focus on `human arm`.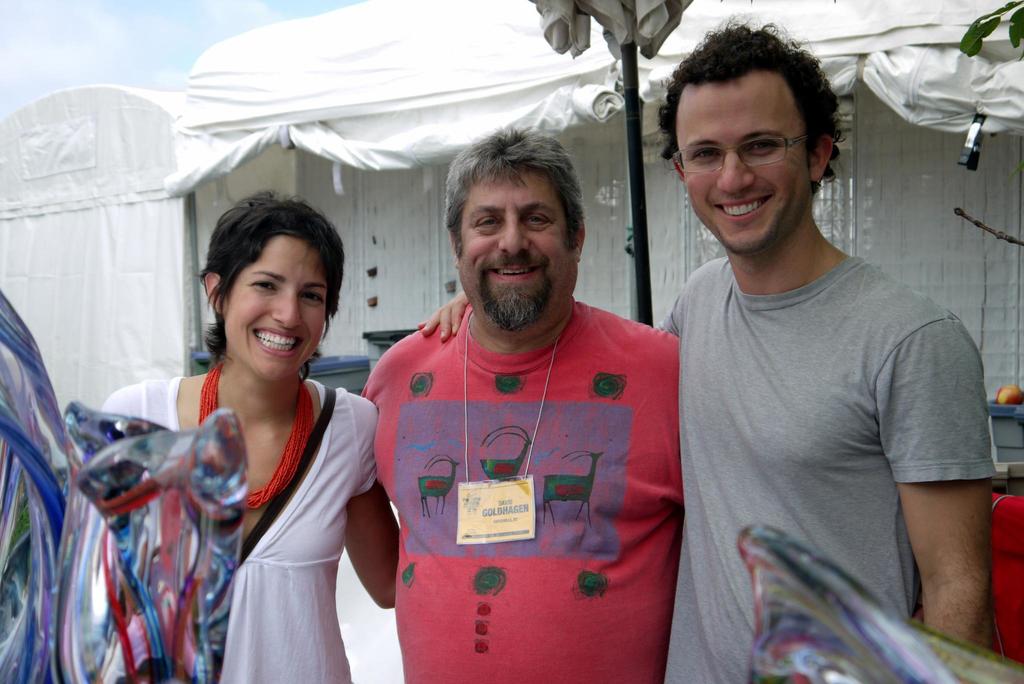
Focused at 884, 393, 1002, 662.
